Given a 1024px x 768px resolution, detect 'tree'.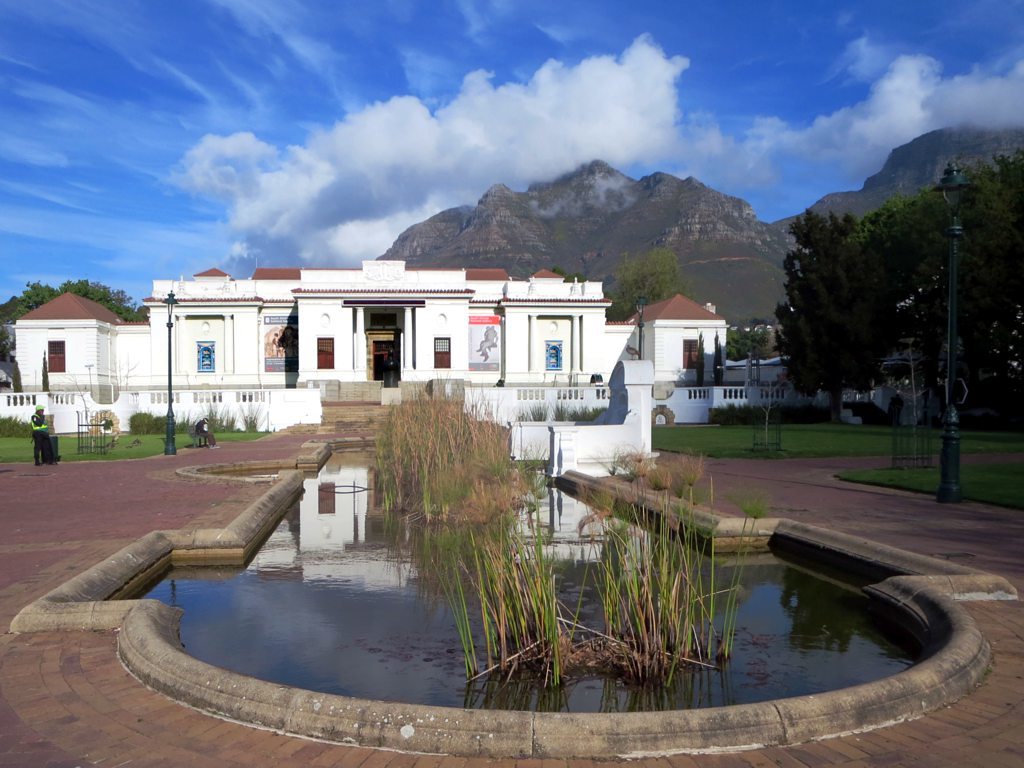
758,158,995,445.
